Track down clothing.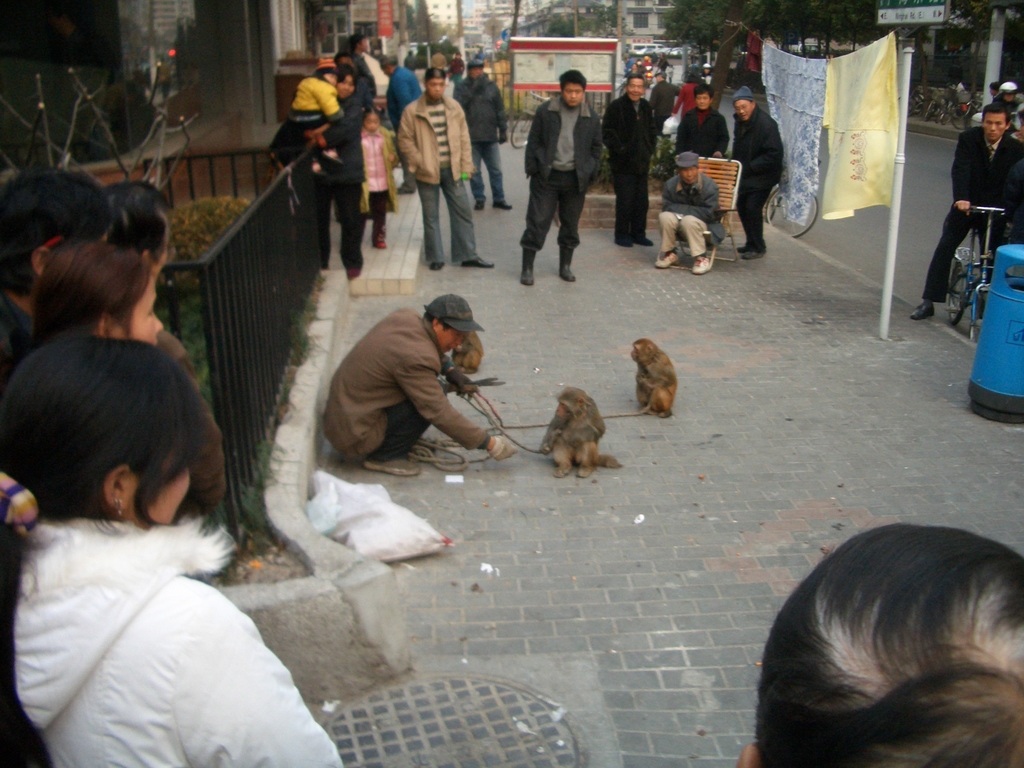
Tracked to <box>156,326,229,509</box>.
